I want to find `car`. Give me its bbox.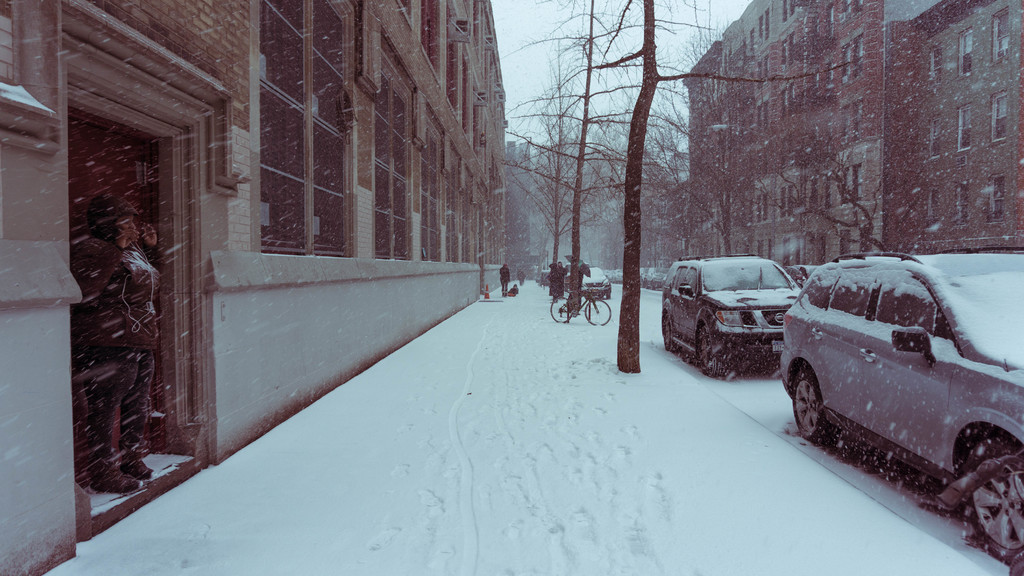
584,269,610,298.
